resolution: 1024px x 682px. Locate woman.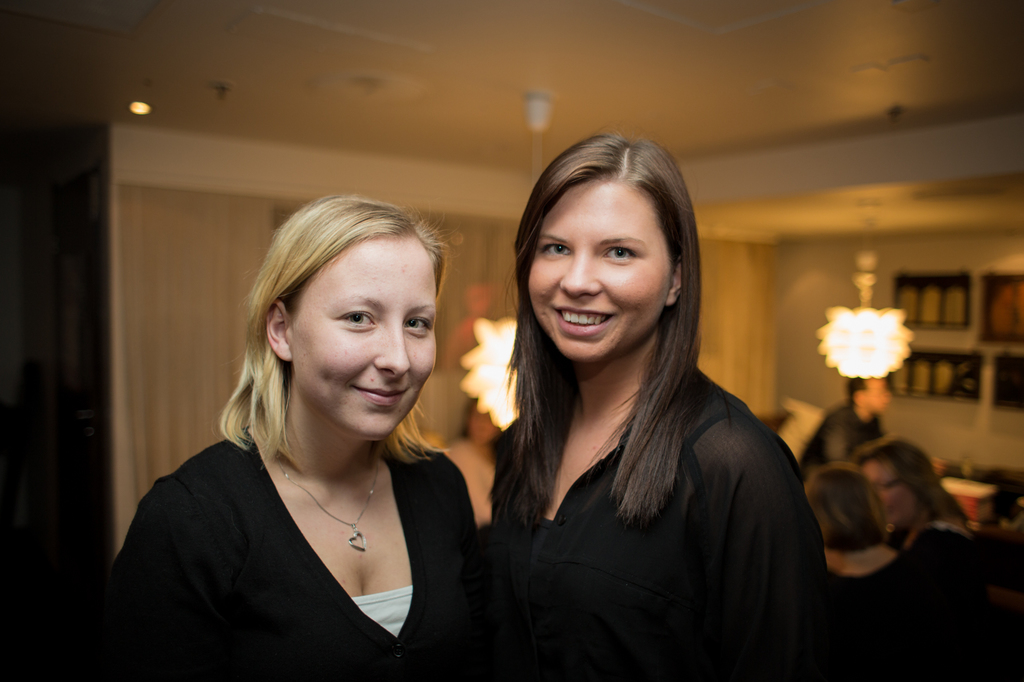
<box>479,125,831,681</box>.
